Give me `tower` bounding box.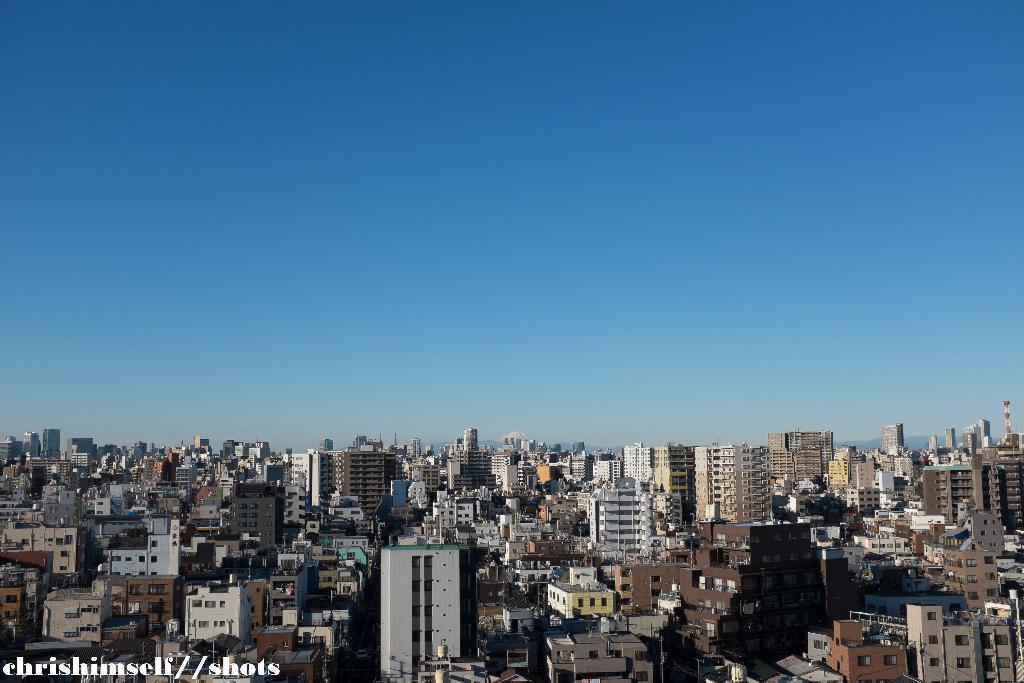
[879,420,909,457].
